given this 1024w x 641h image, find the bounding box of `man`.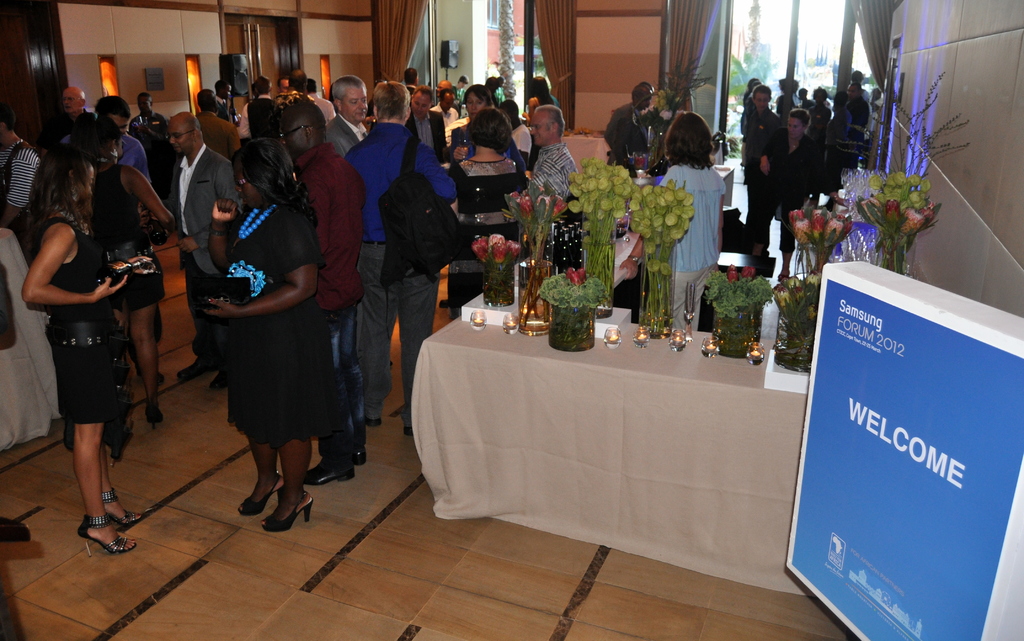
BBox(44, 73, 82, 140).
